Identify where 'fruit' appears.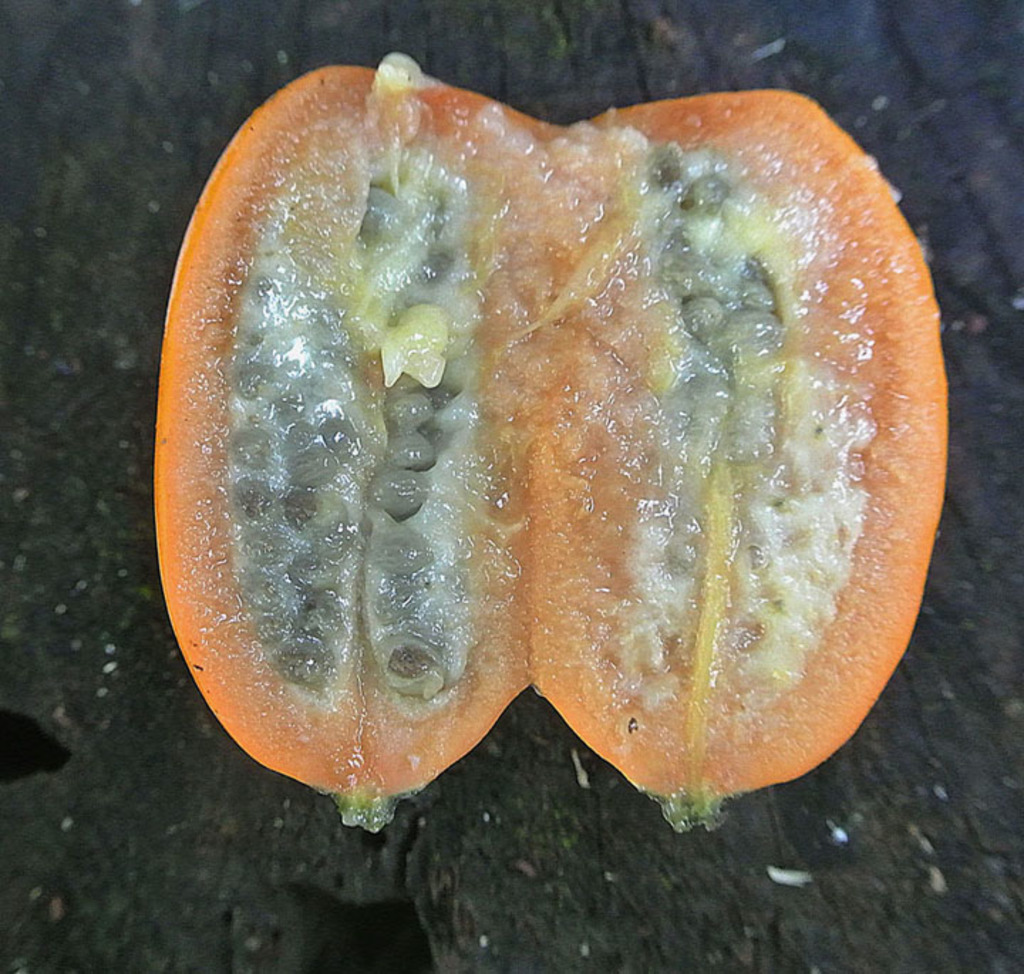
Appears at {"left": 141, "top": 21, "right": 970, "bottom": 819}.
